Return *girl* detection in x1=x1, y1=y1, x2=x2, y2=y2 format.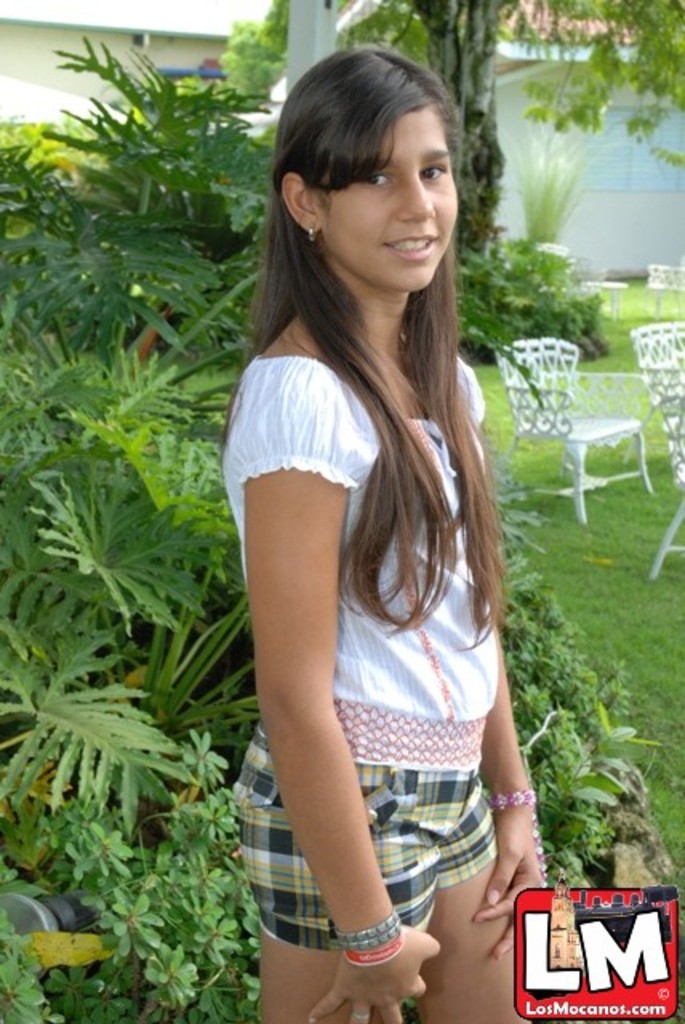
x1=221, y1=45, x2=547, y2=1022.
